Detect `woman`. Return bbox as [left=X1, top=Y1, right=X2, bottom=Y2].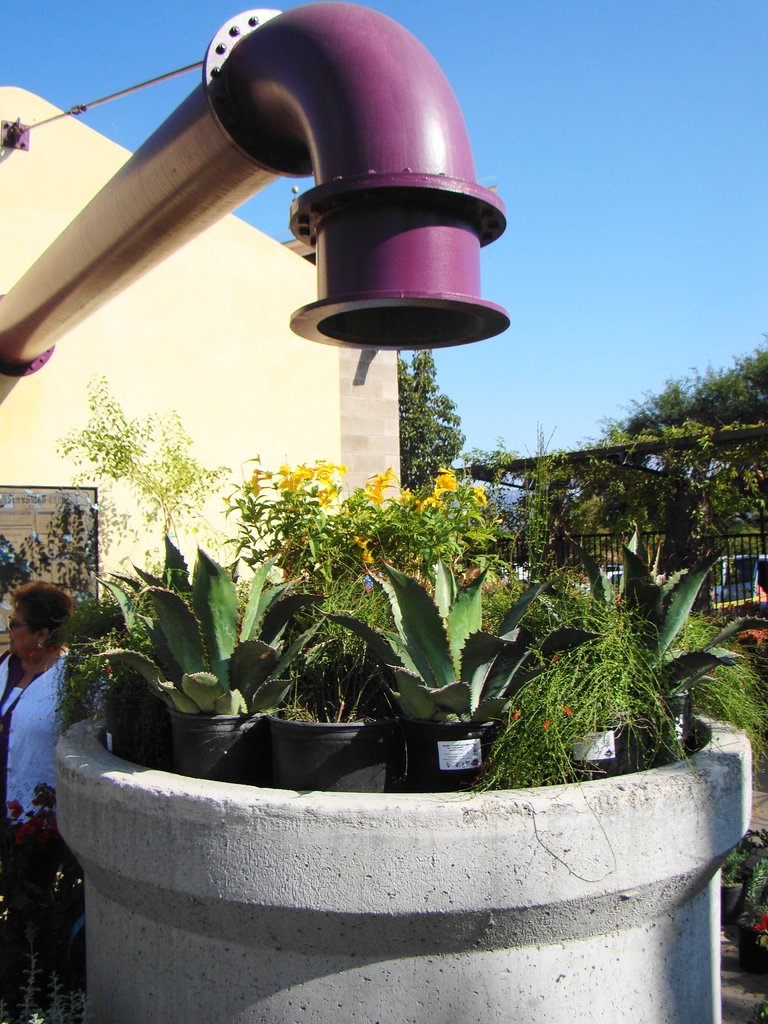
[left=0, top=573, right=81, bottom=1023].
